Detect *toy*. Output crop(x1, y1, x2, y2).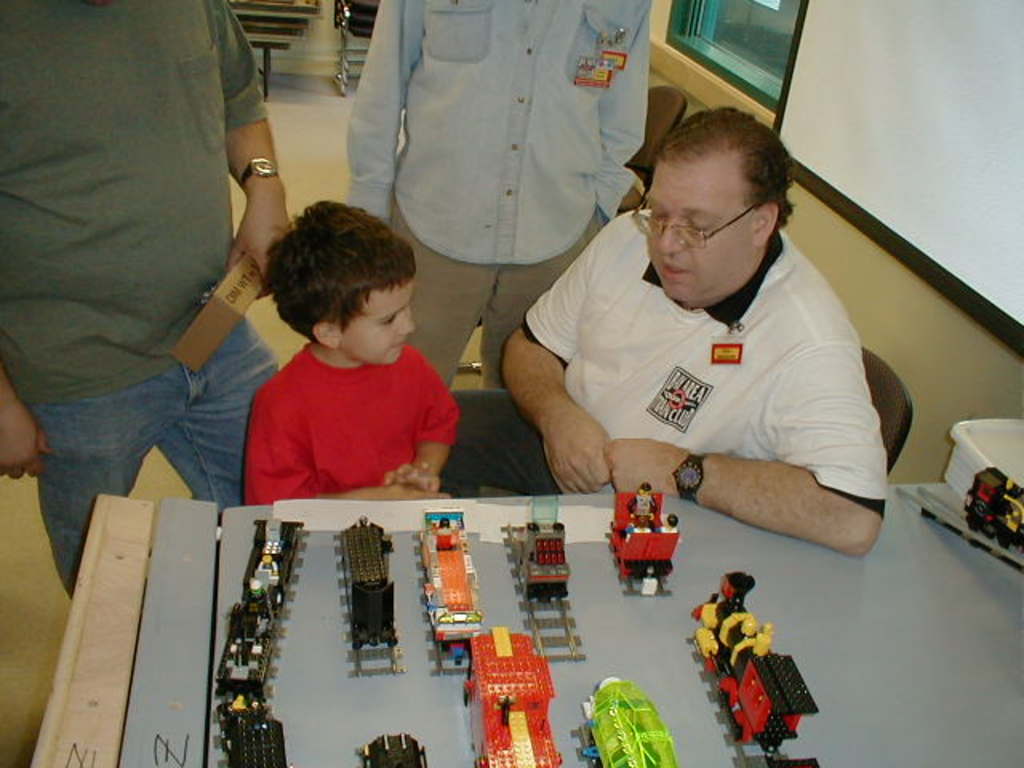
crop(419, 504, 480, 674).
